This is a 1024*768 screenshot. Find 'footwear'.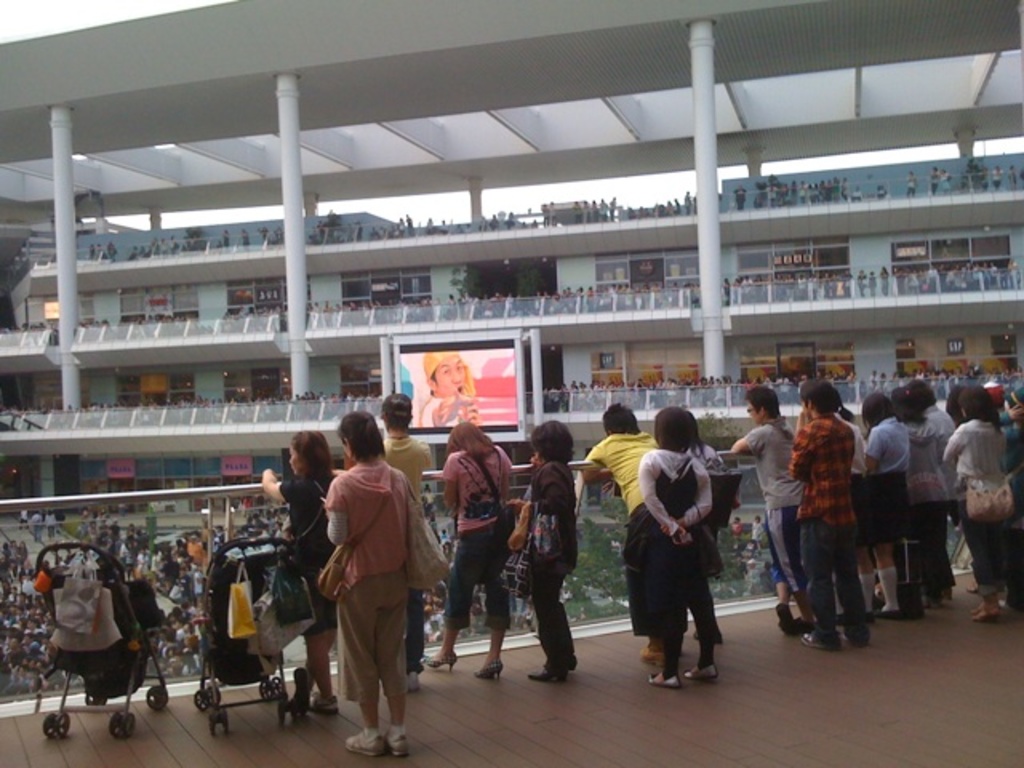
Bounding box: x1=878, y1=608, x2=901, y2=621.
